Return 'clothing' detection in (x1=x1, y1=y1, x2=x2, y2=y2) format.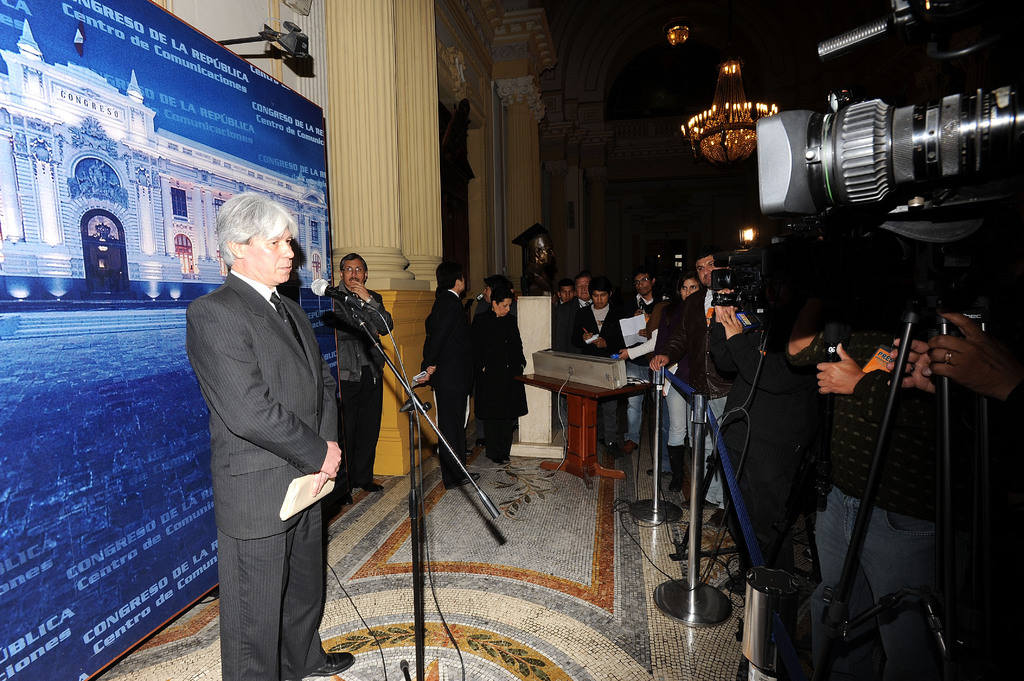
(x1=613, y1=288, x2=657, y2=439).
